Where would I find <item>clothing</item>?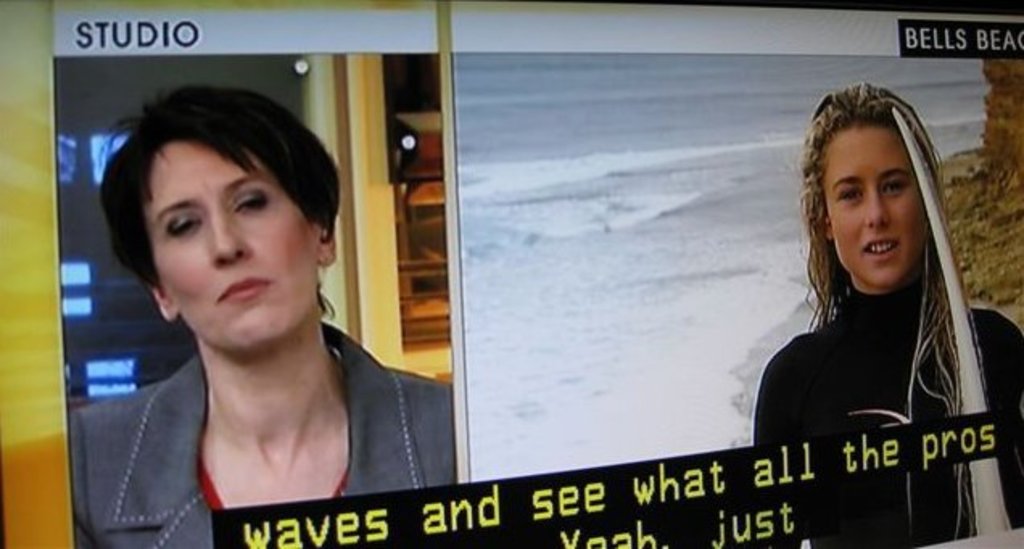
At {"x1": 61, "y1": 316, "x2": 459, "y2": 547}.
